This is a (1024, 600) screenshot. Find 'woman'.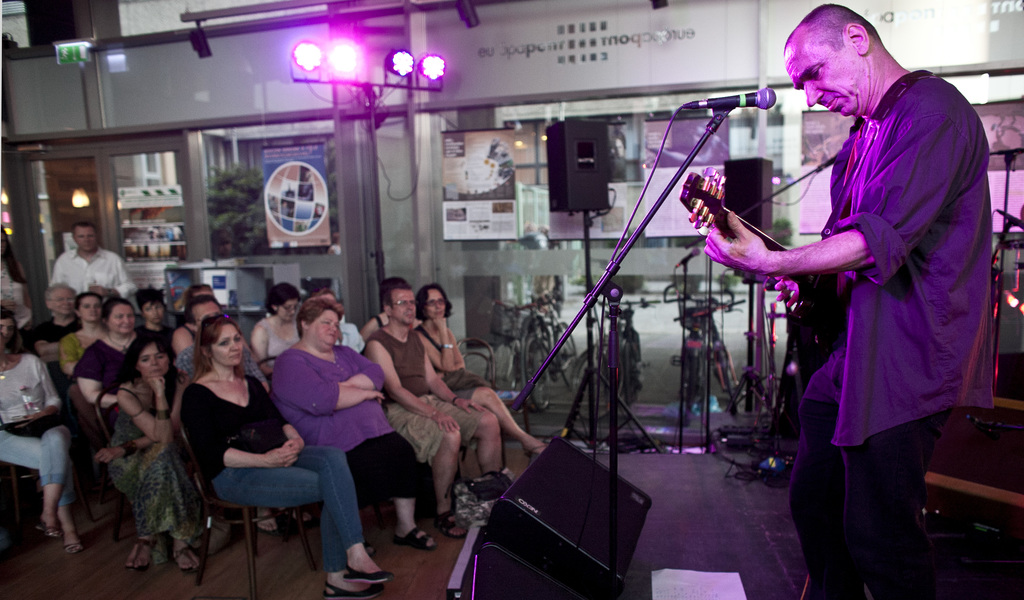
Bounding box: box(76, 295, 168, 466).
